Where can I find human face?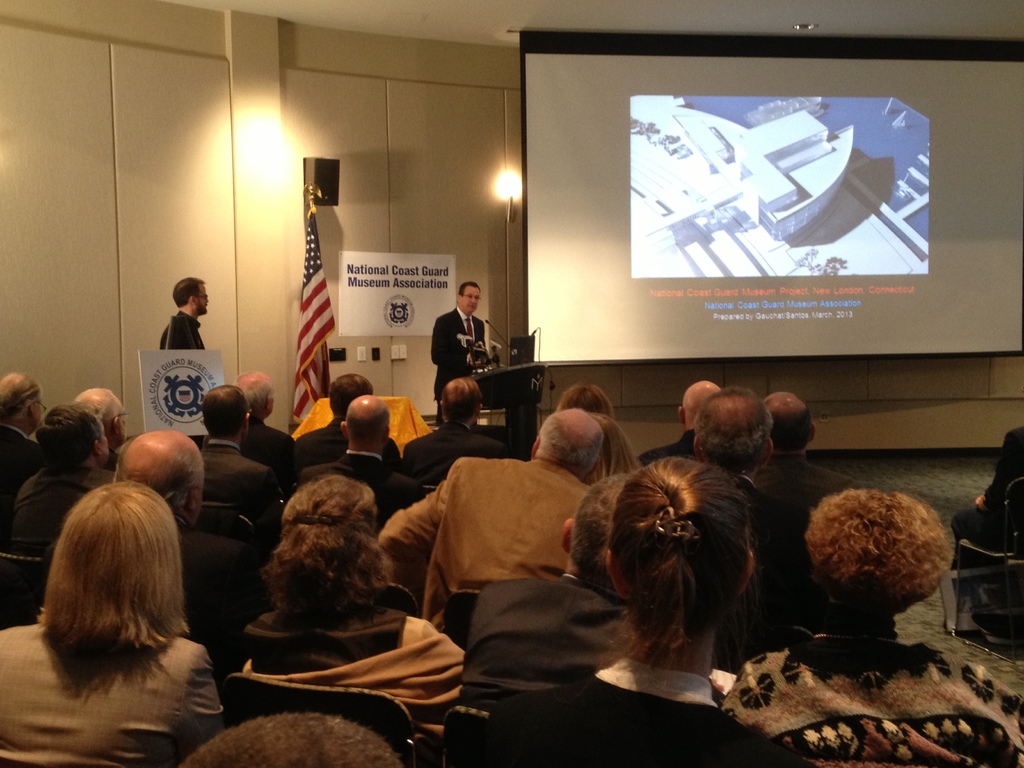
You can find it at (x1=200, y1=282, x2=208, y2=312).
